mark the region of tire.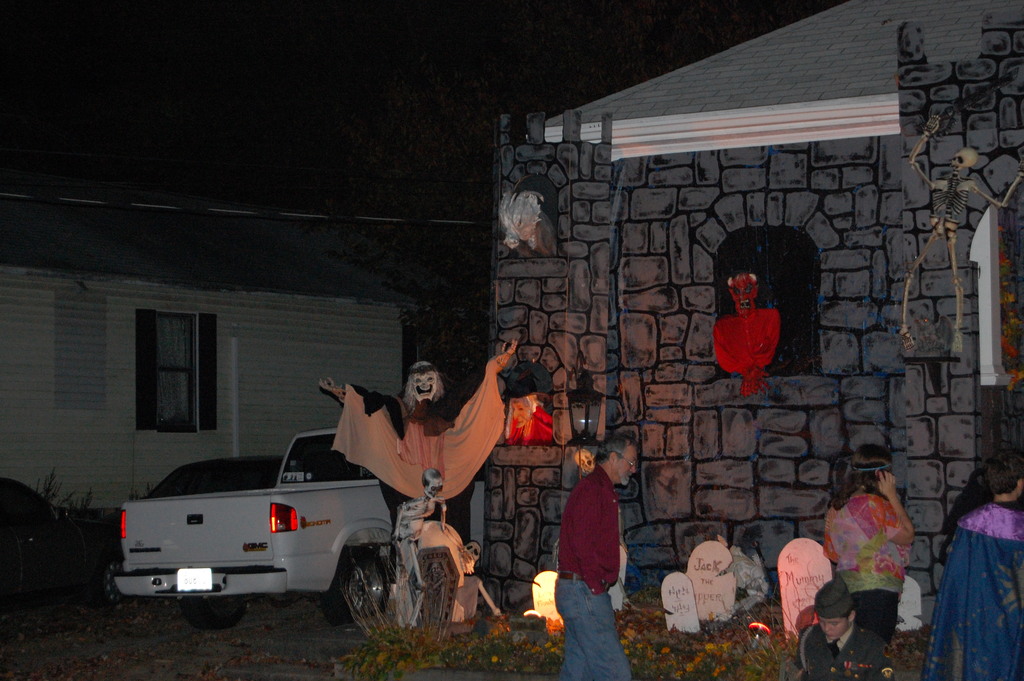
Region: 182, 596, 245, 630.
